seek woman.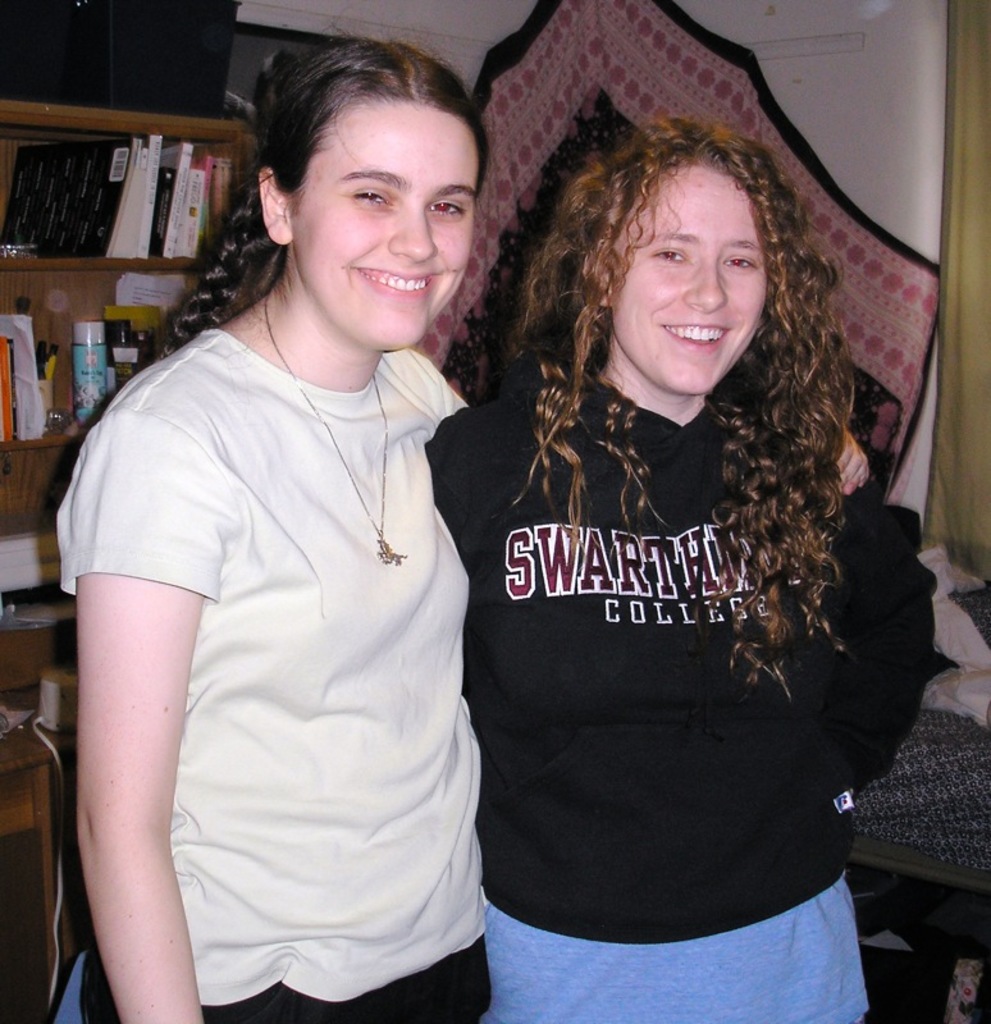
box=[424, 132, 950, 1023].
